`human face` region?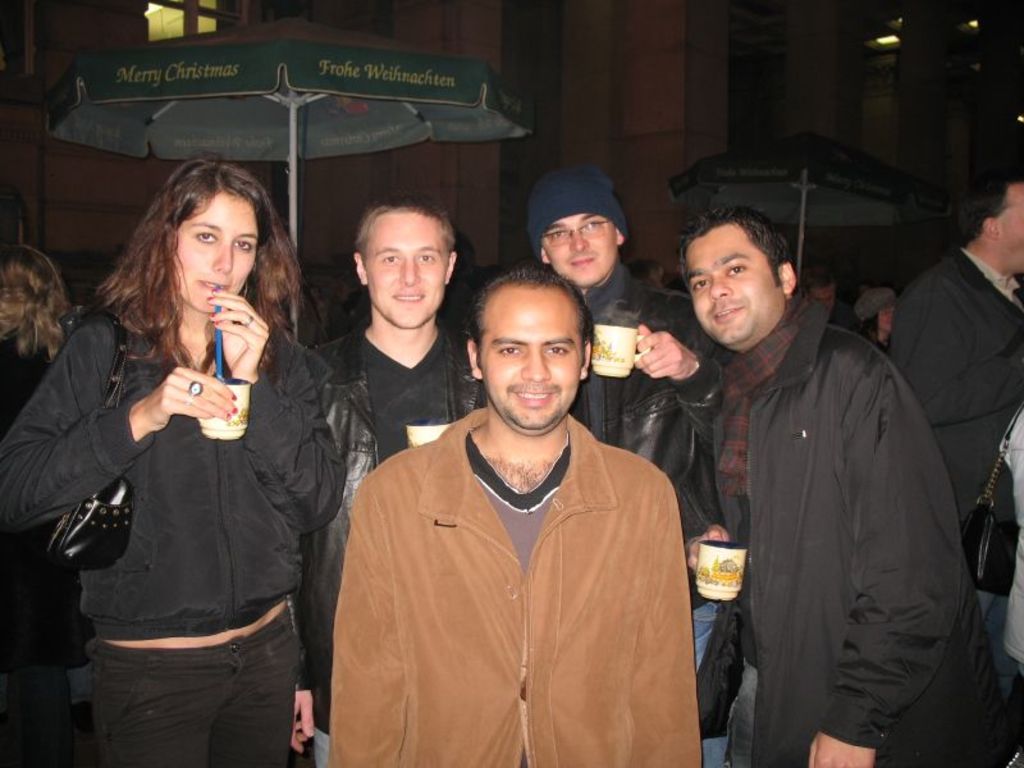
box(545, 209, 617, 283)
